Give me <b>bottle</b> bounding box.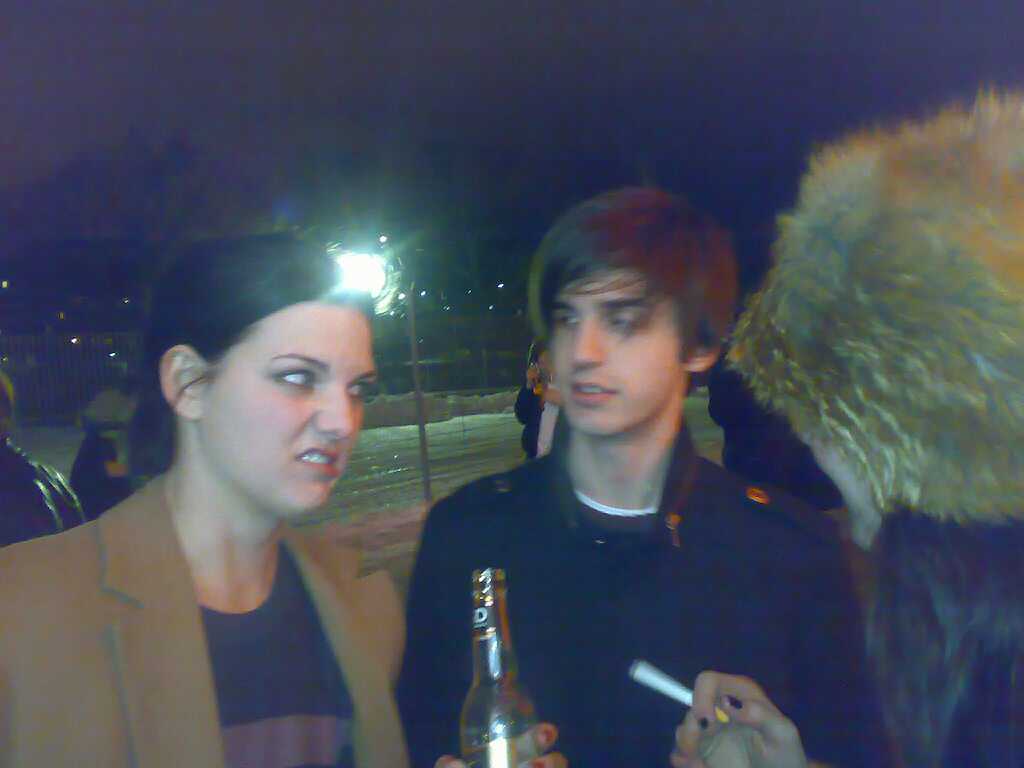
select_region(458, 570, 547, 767).
